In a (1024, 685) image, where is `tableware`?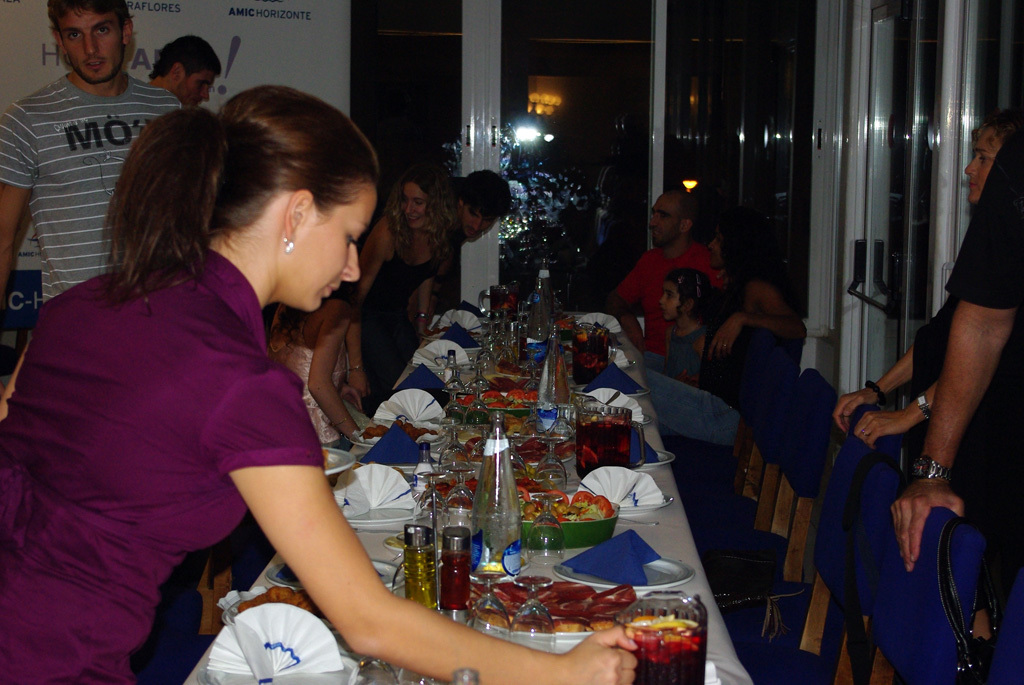
<box>440,527,472,619</box>.
